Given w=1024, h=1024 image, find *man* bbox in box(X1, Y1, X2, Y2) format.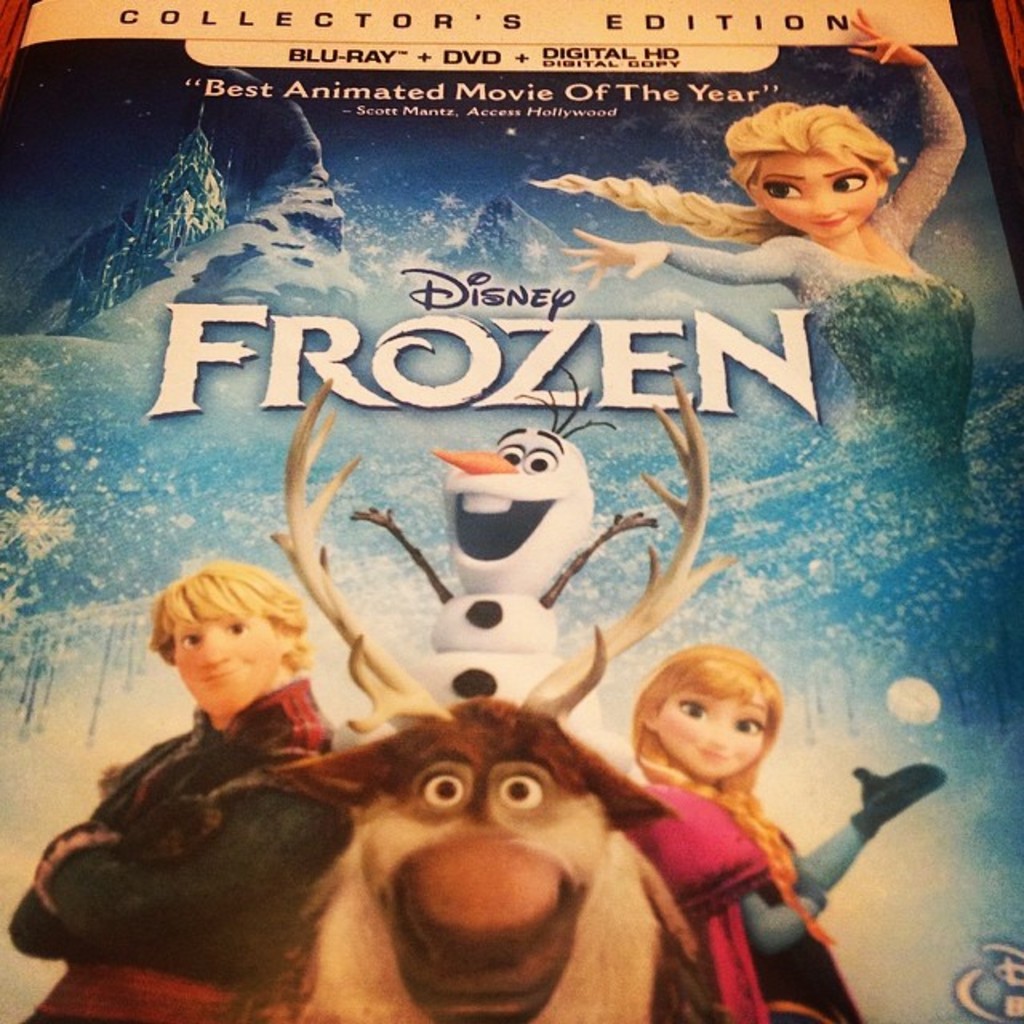
box(10, 558, 350, 1022).
